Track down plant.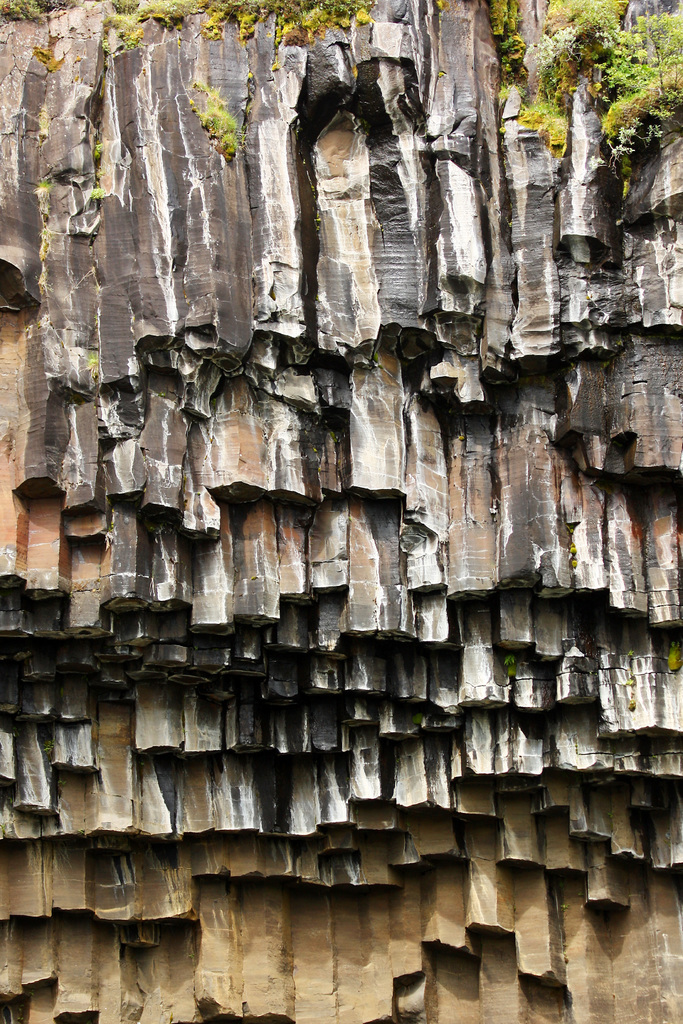
Tracked to select_region(247, 72, 254, 83).
